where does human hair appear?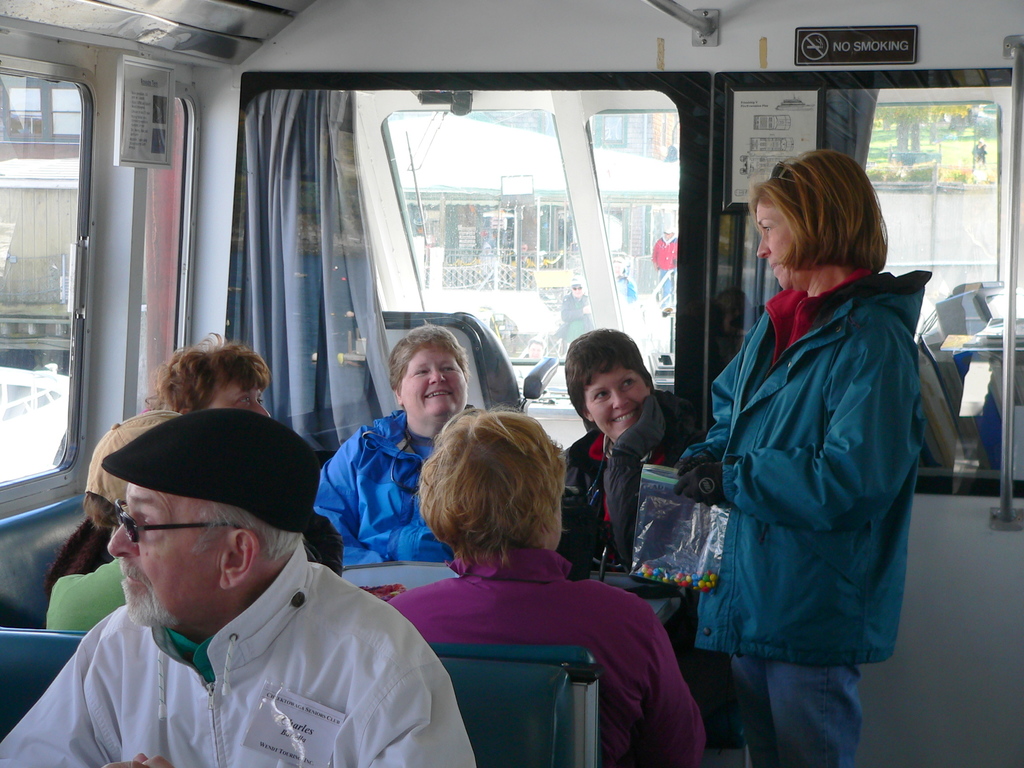
Appears at <box>410,407,556,584</box>.
